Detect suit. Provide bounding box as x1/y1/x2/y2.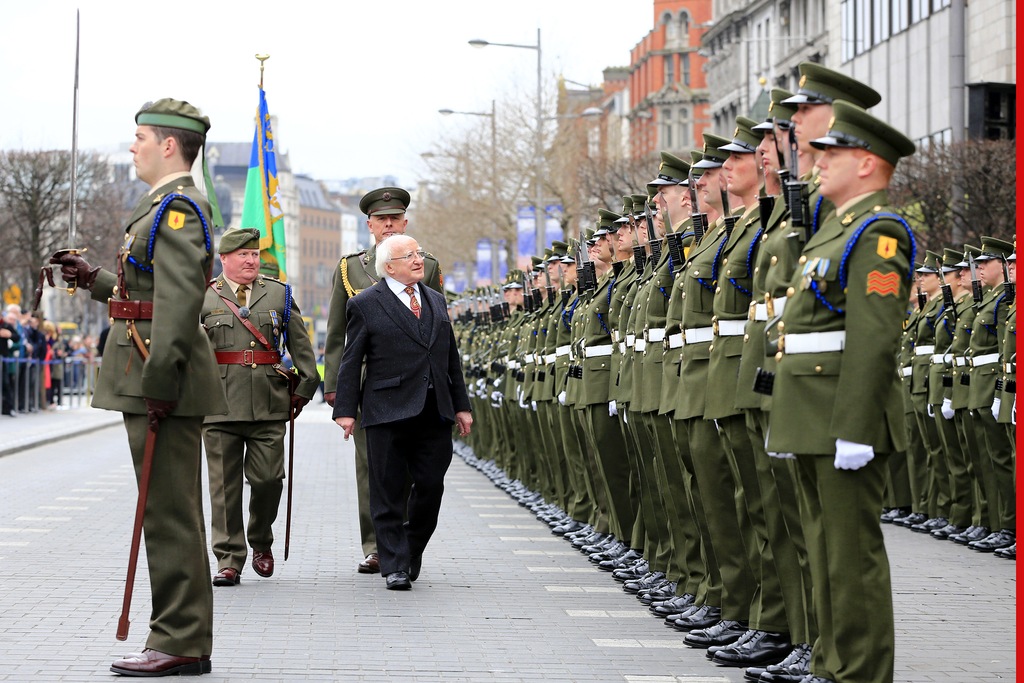
473/318/491/456.
